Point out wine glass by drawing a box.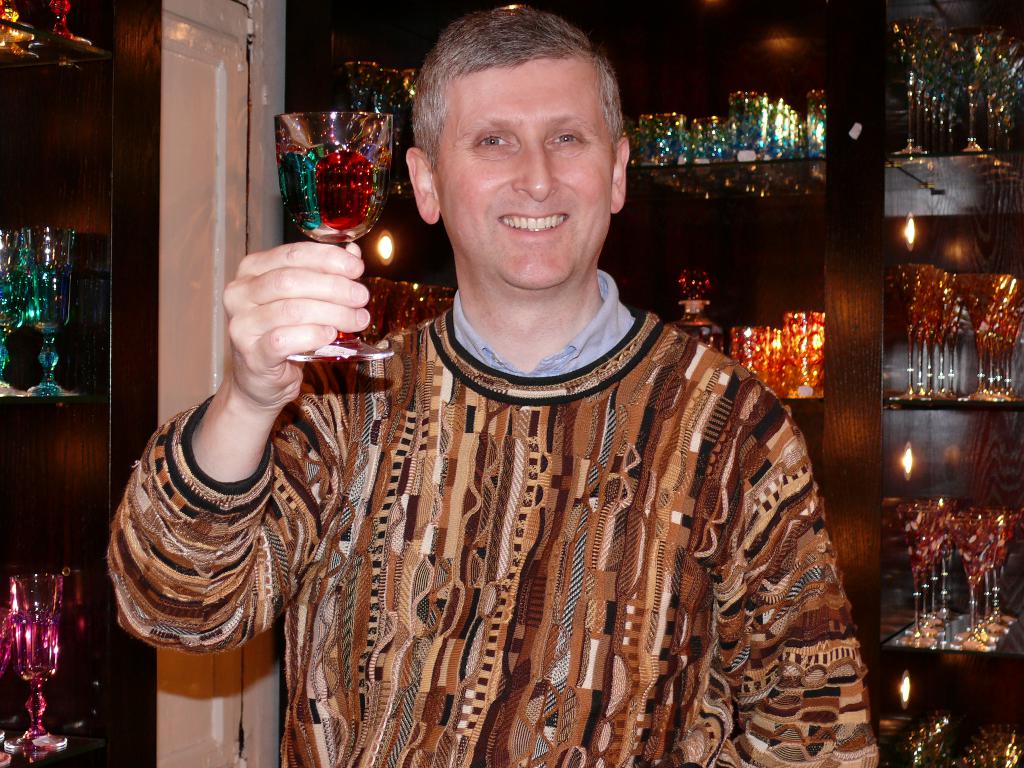
box(276, 108, 399, 360).
